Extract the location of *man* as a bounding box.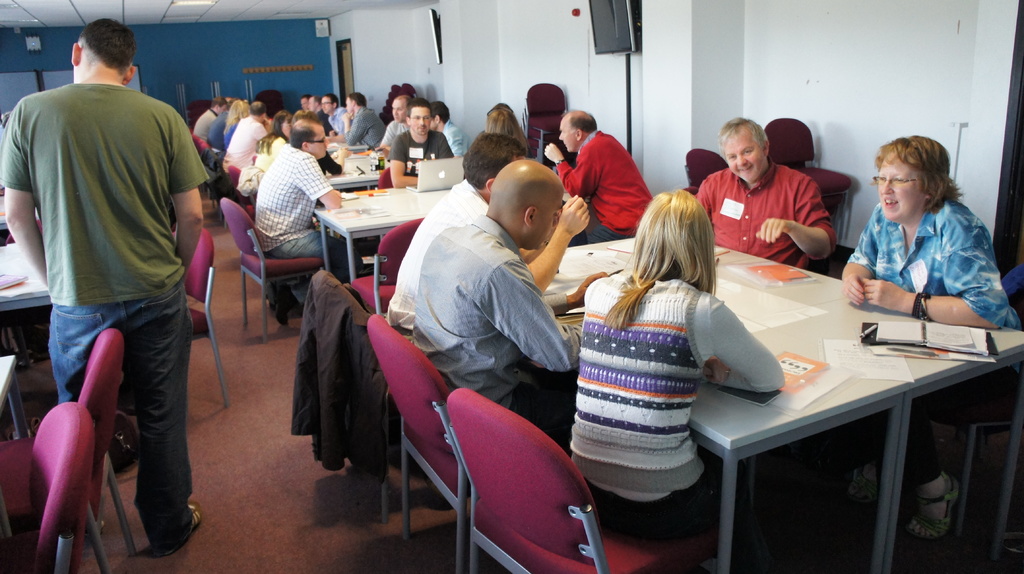
BBox(384, 93, 456, 190).
